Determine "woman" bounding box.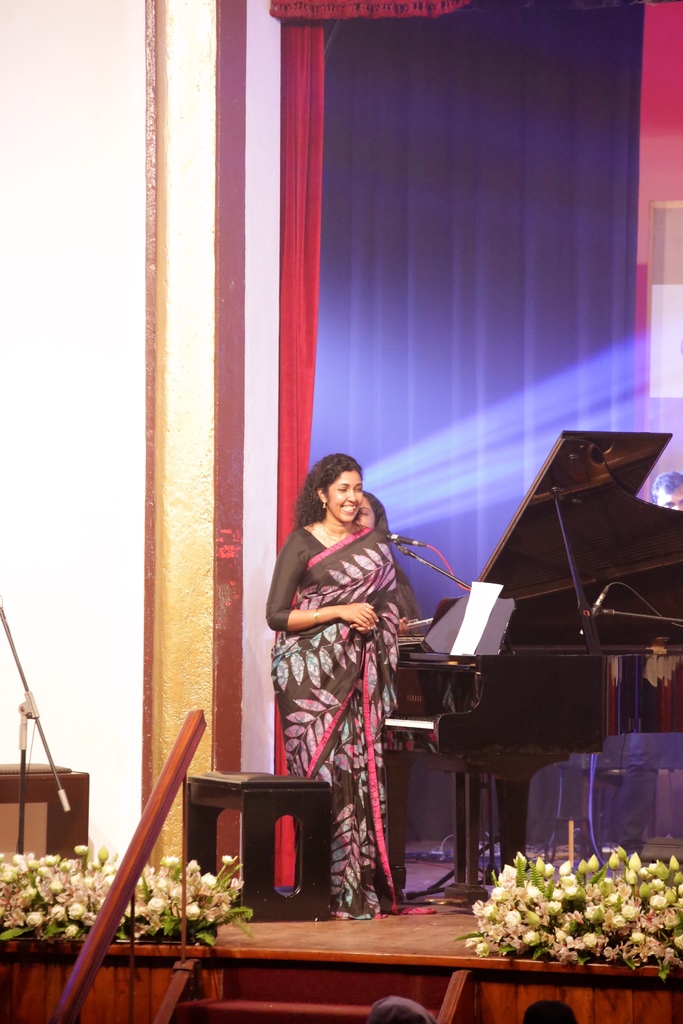
Determined: x1=357, y1=489, x2=420, y2=617.
